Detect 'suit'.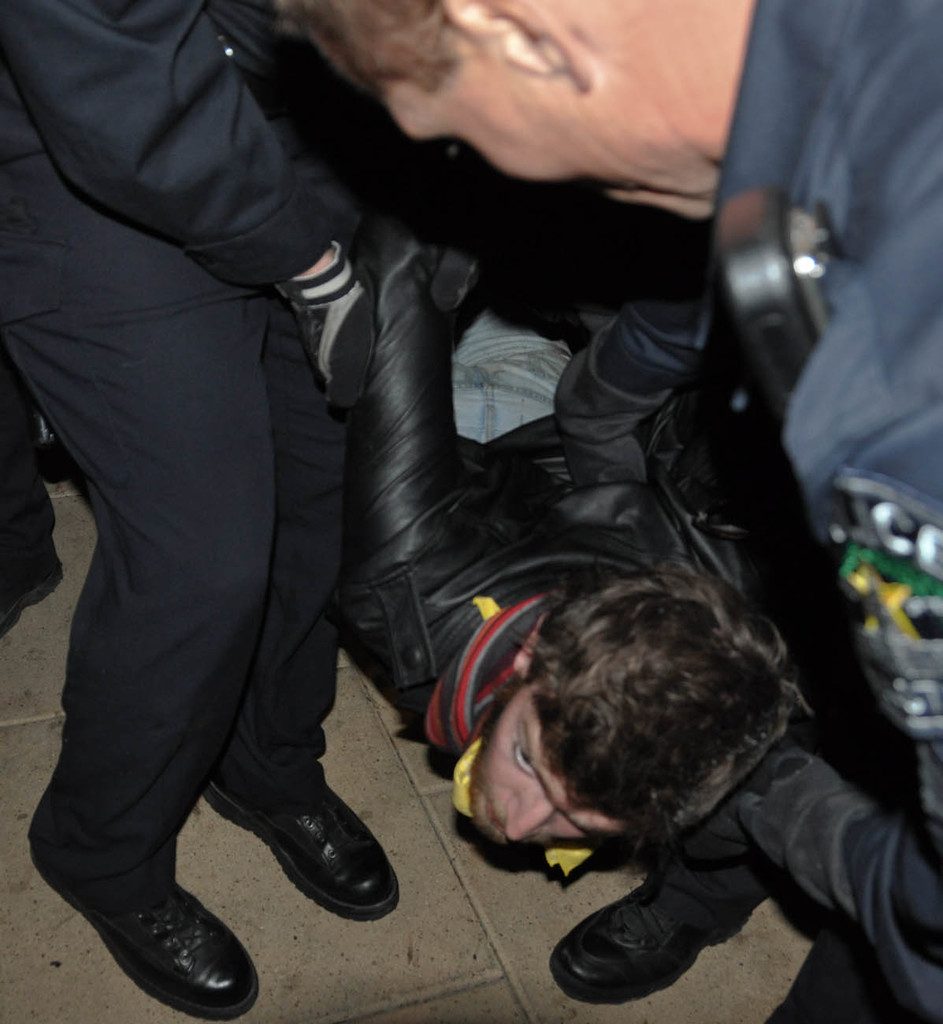
Detected at 0:4:378:876.
